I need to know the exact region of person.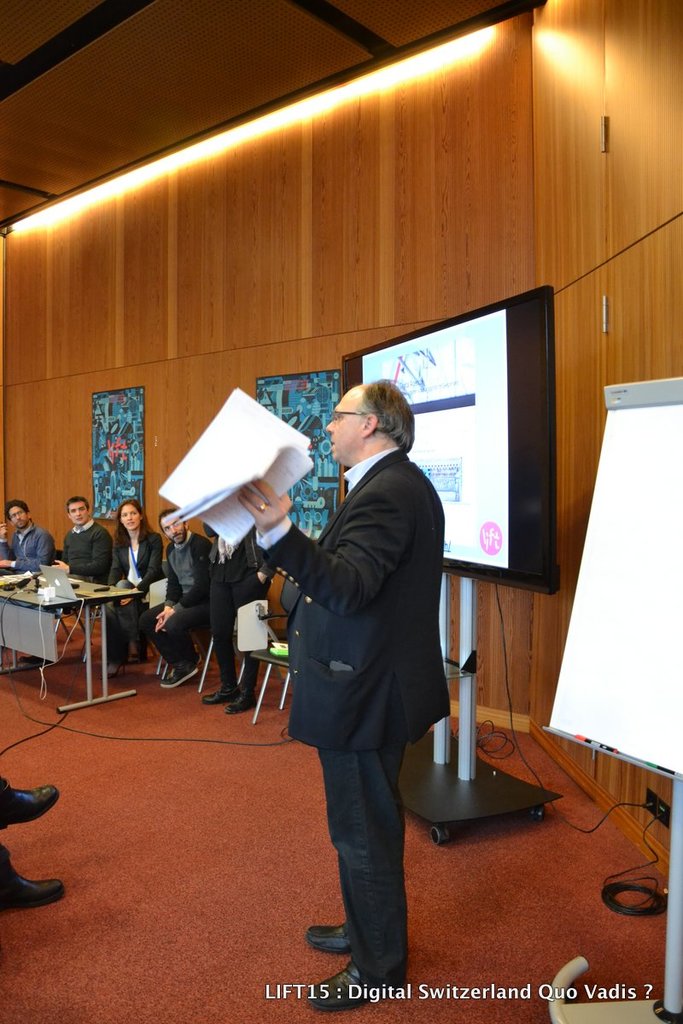
Region: (x1=108, y1=505, x2=172, y2=672).
